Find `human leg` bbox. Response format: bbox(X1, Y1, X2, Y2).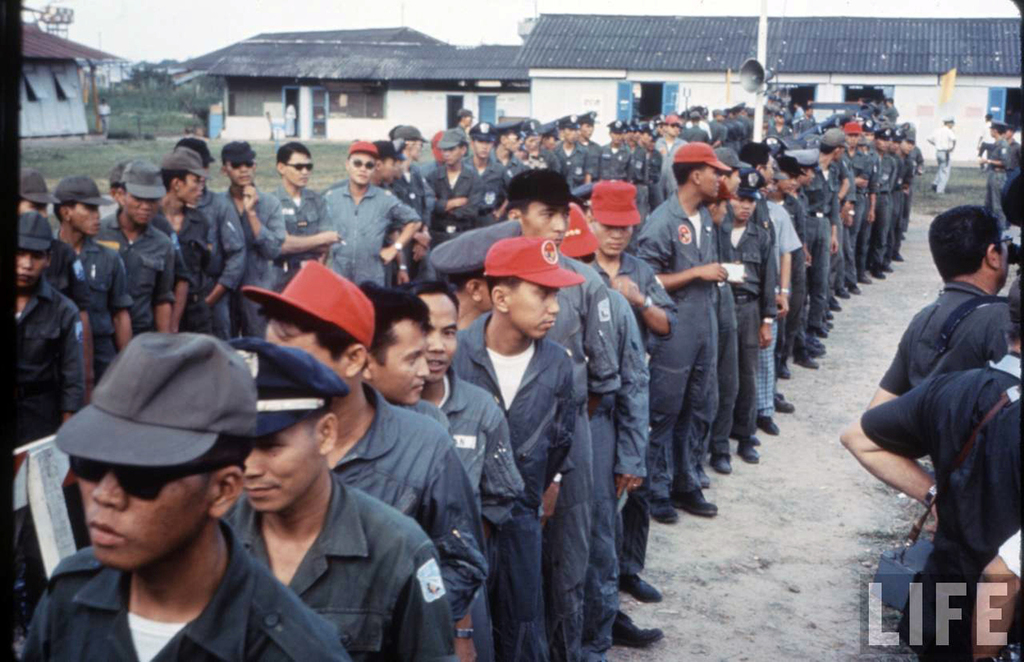
bbox(645, 313, 695, 521).
